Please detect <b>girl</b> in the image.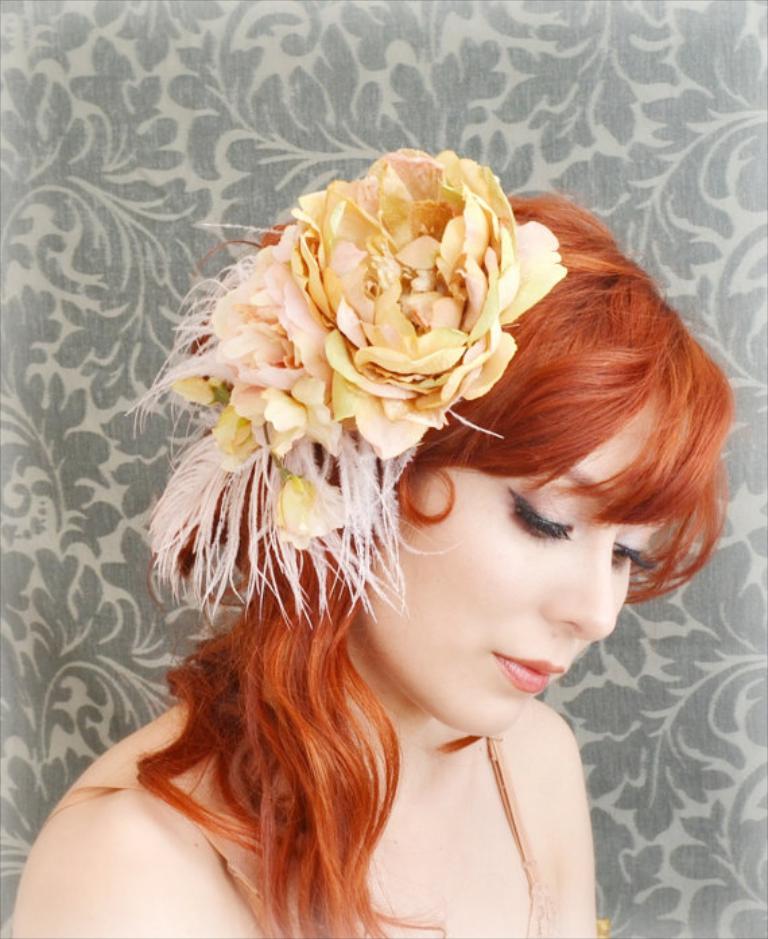
[13,144,725,938].
